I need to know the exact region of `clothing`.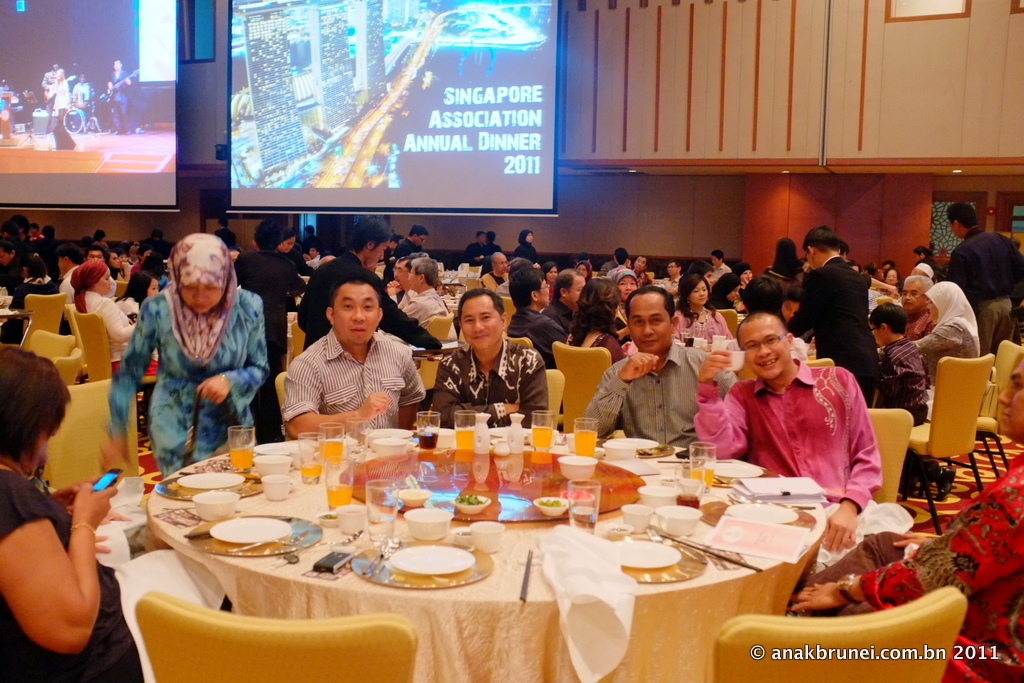
Region: left=278, top=334, right=440, bottom=433.
